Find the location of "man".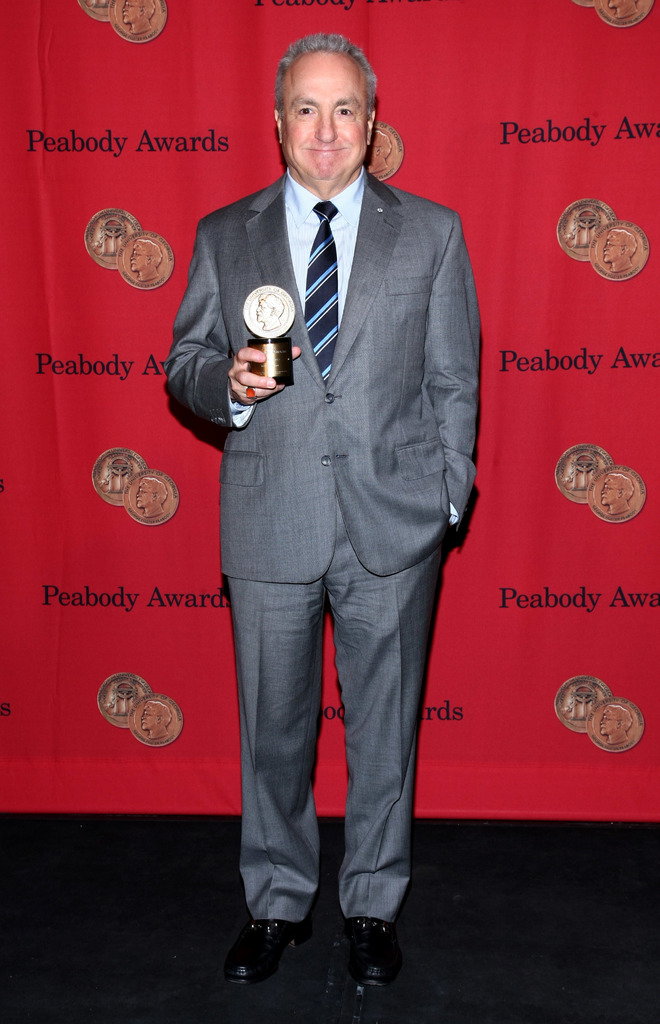
Location: (left=129, top=236, right=162, bottom=288).
